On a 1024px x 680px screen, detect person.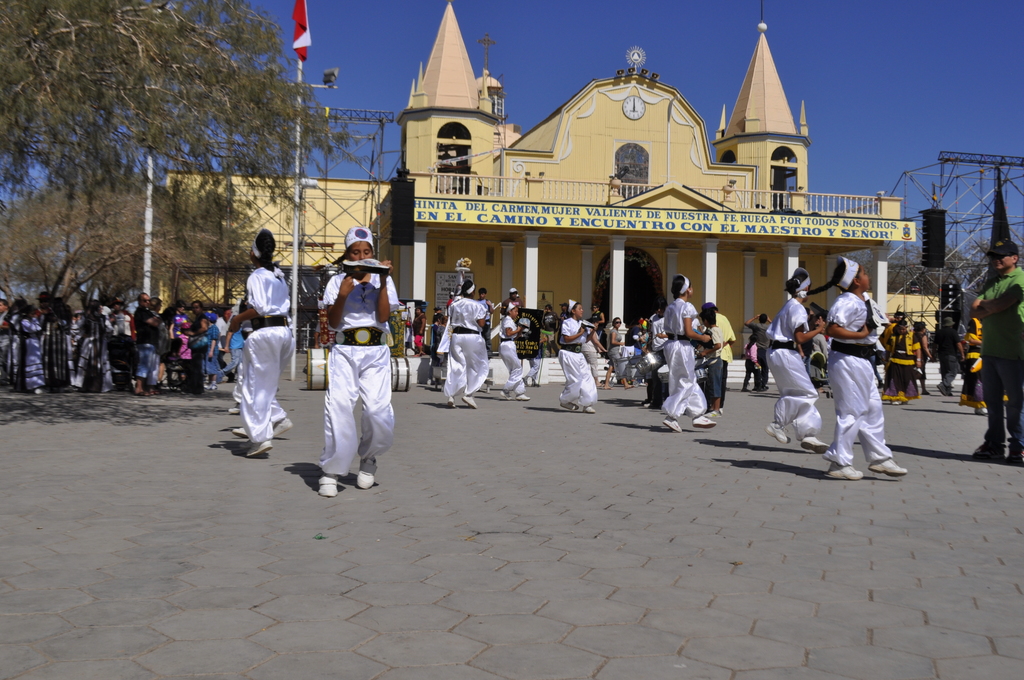
x1=557 y1=298 x2=596 y2=414.
